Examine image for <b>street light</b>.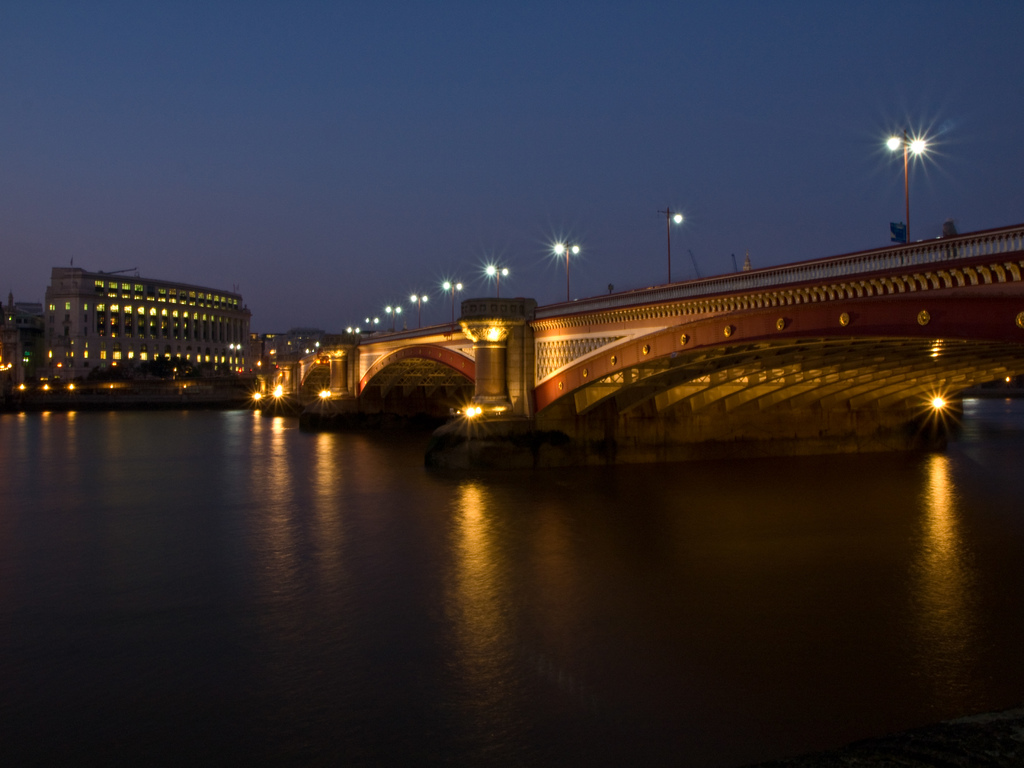
Examination result: <bbox>668, 208, 687, 282</bbox>.
